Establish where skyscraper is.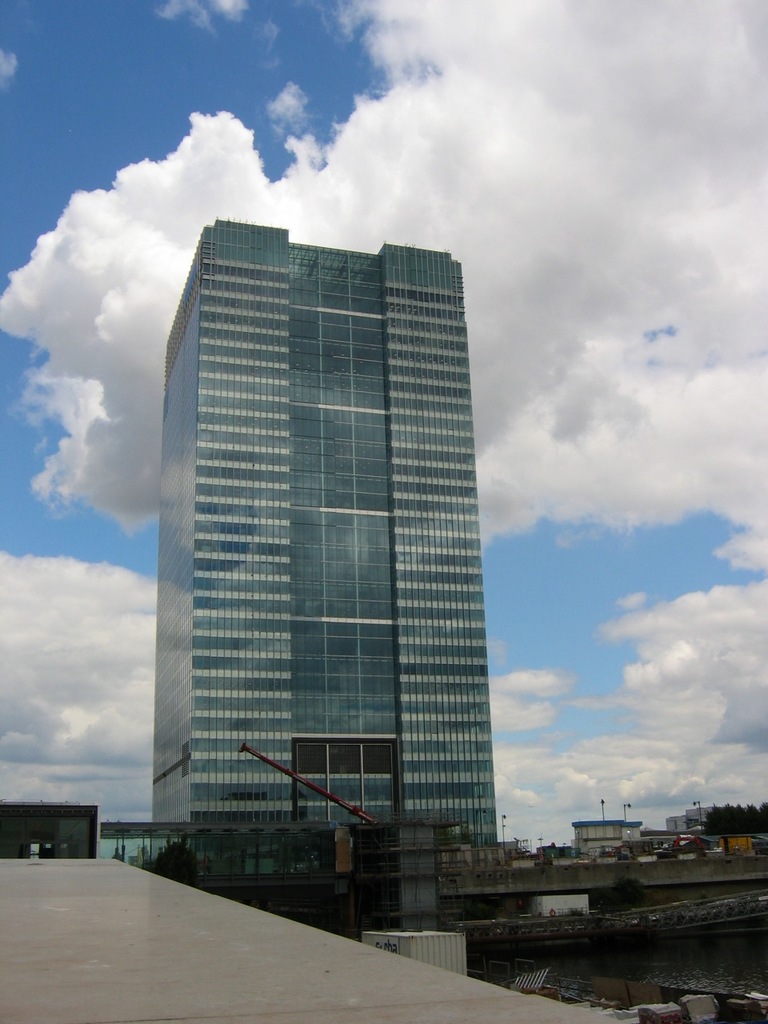
Established at <bbox>130, 213, 526, 842</bbox>.
